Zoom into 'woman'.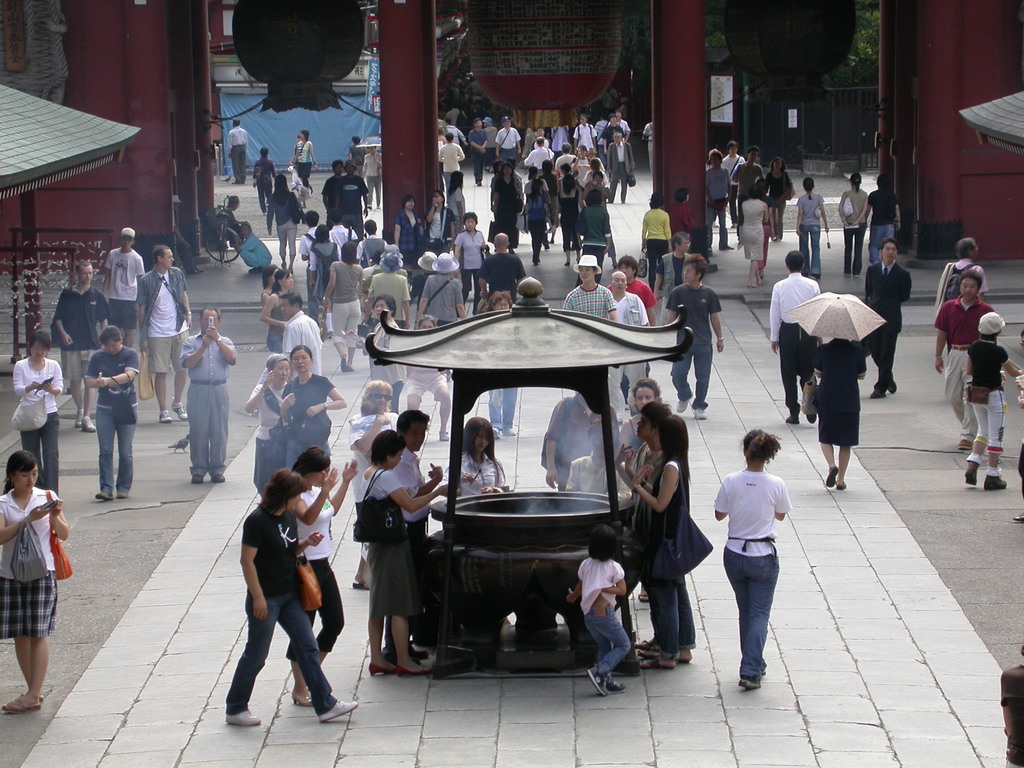
Zoom target: bbox=[764, 157, 790, 241].
